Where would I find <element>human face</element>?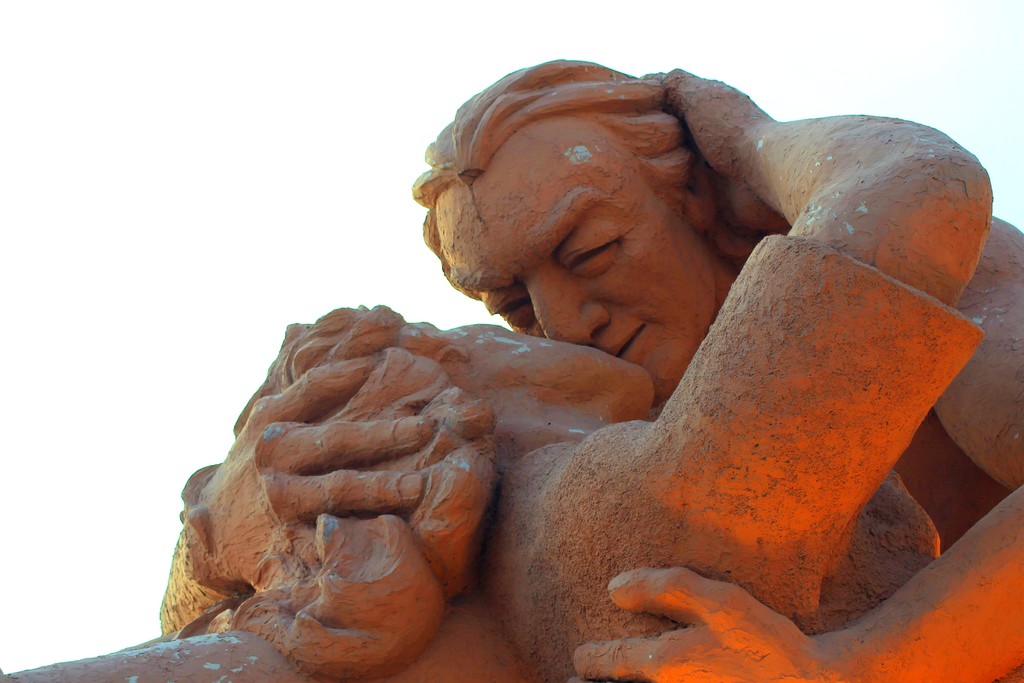
At x1=449, y1=125, x2=714, y2=402.
